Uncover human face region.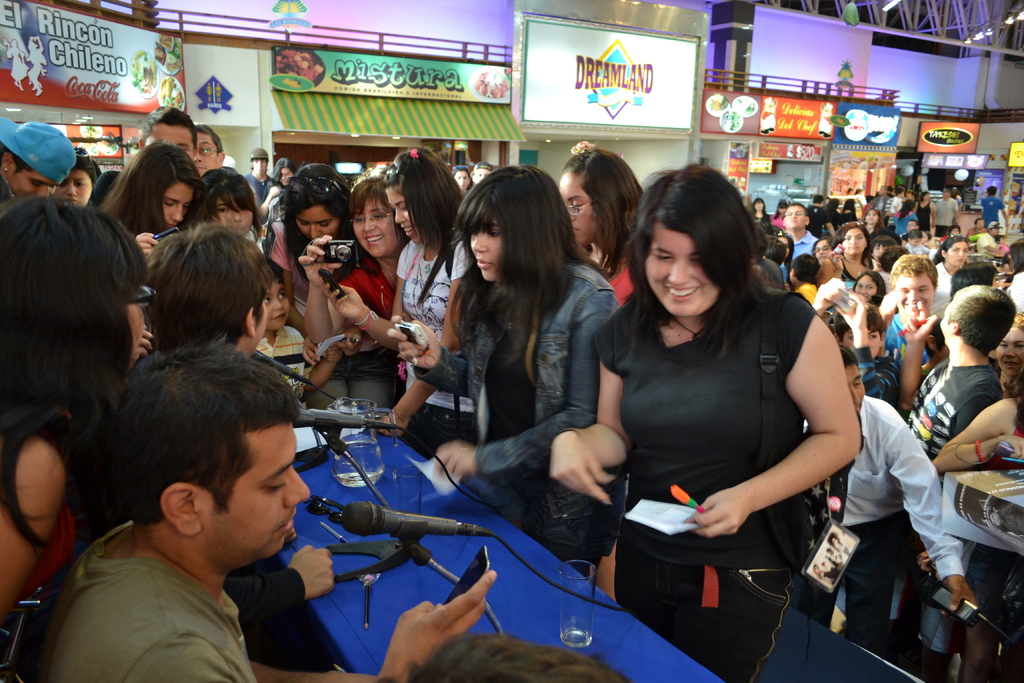
Uncovered: <box>15,172,47,199</box>.
